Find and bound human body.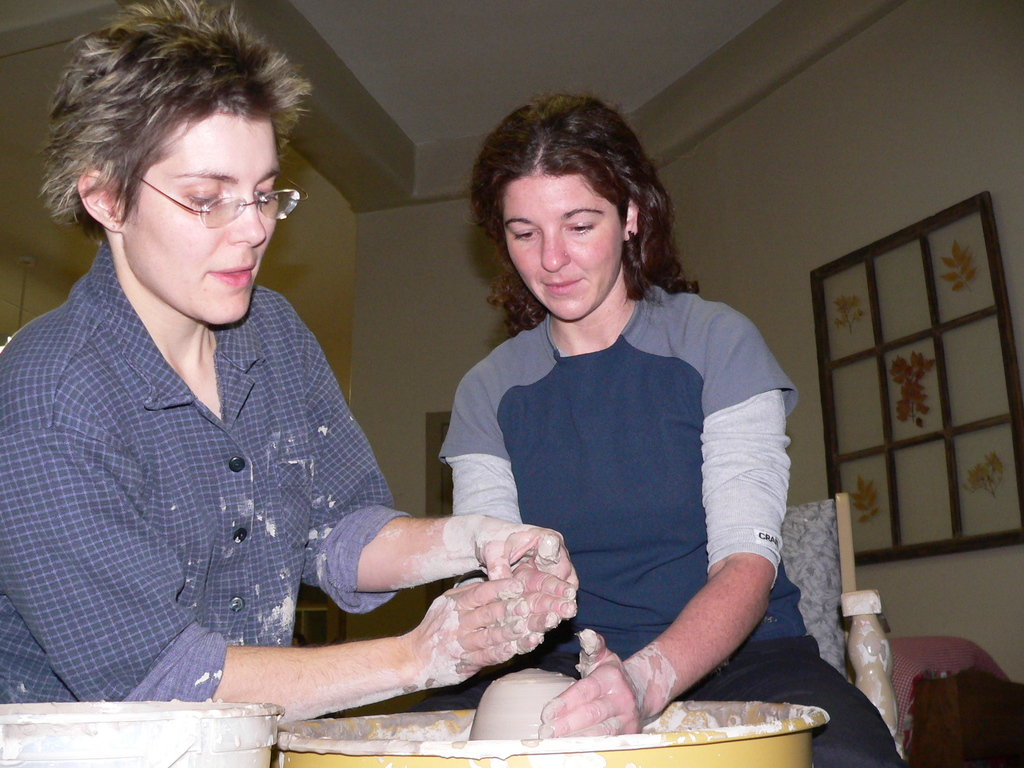
Bound: bbox=(0, 243, 579, 767).
